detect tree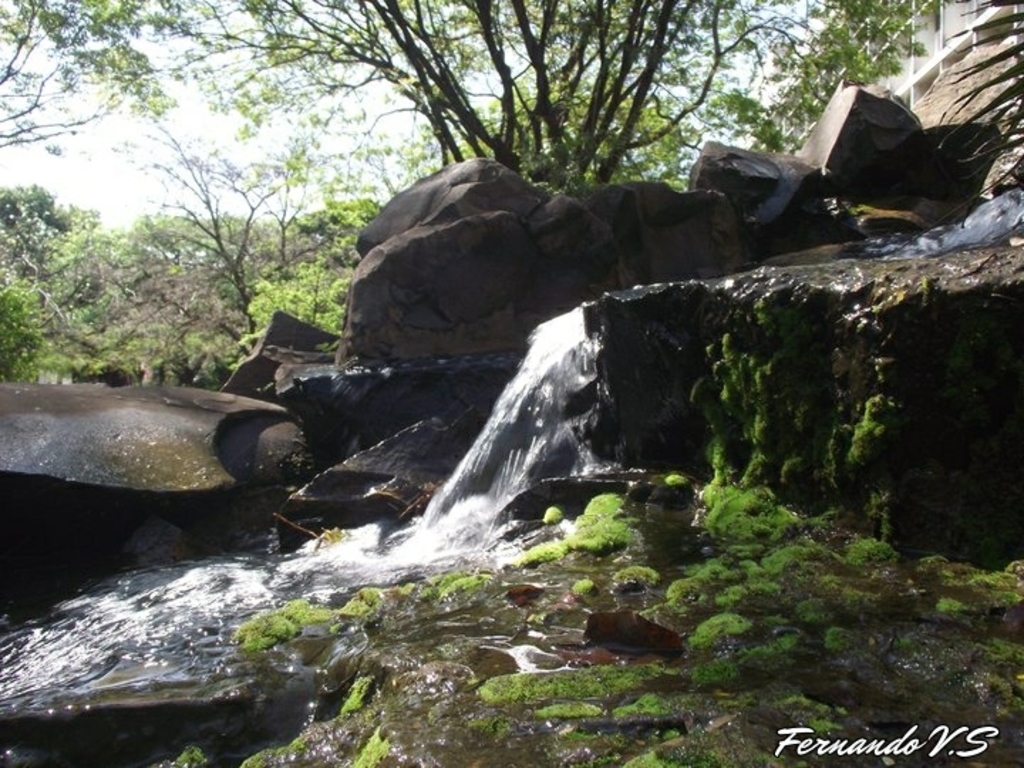
crop(38, 98, 358, 428)
